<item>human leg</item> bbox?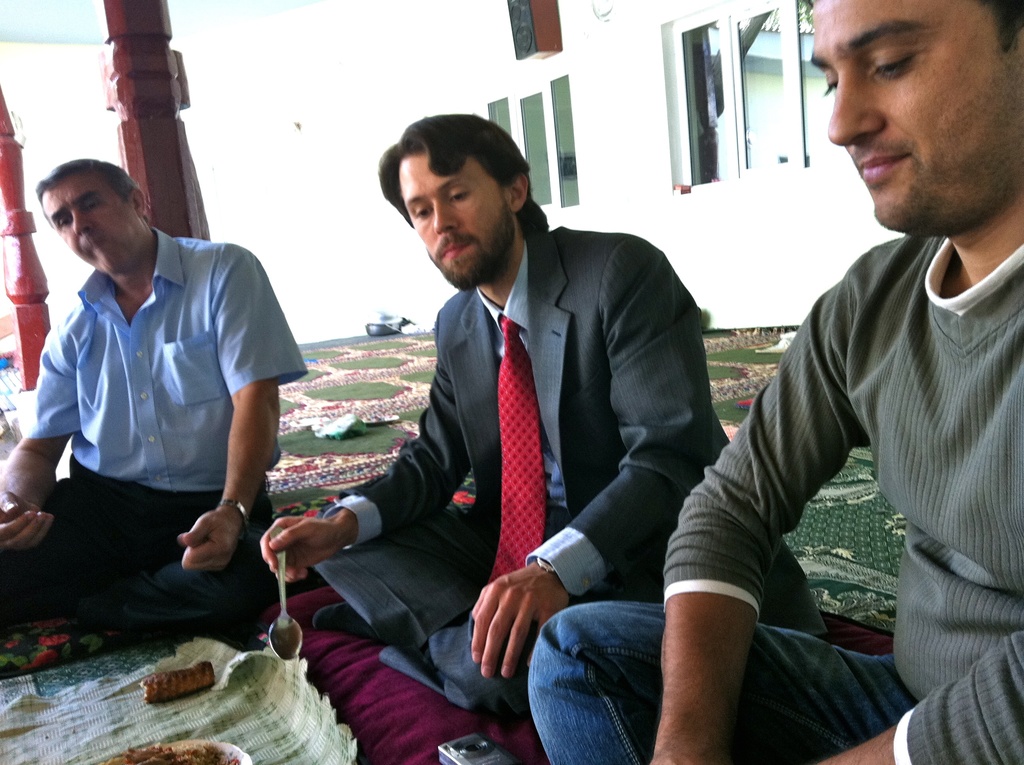
bbox=[526, 604, 920, 764]
